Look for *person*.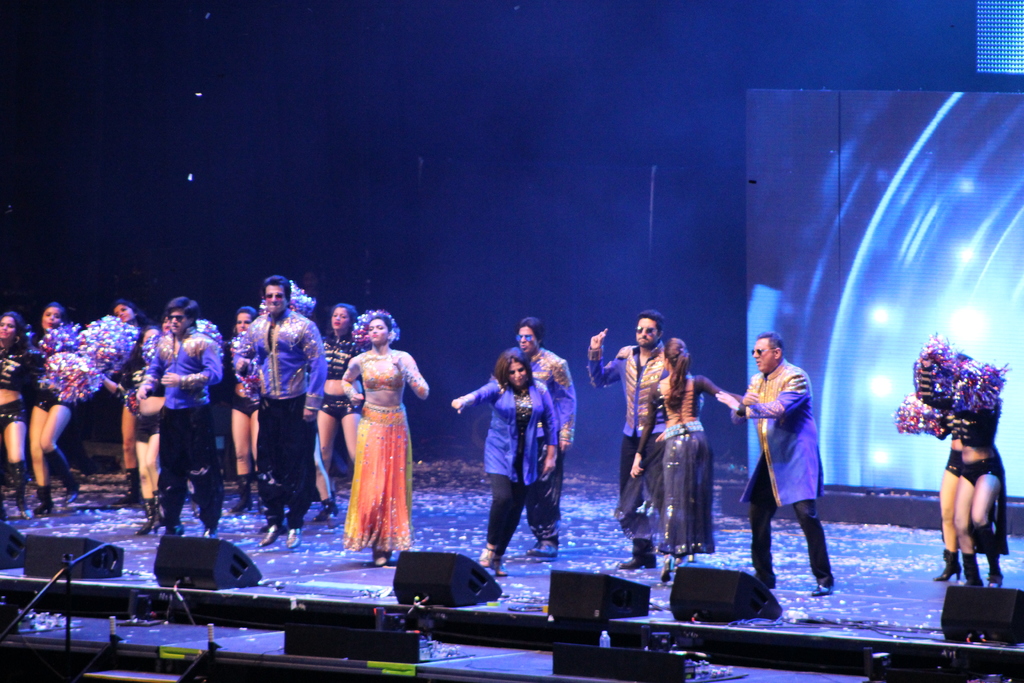
Found: 119:325:160:534.
